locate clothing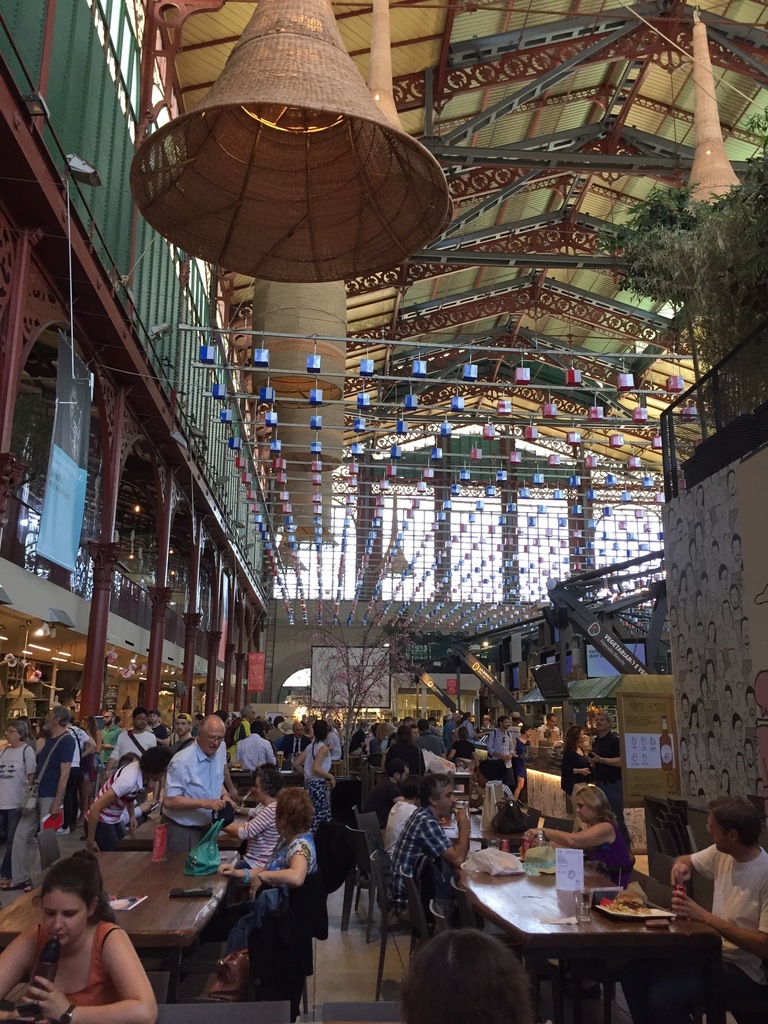
bbox=(453, 741, 500, 769)
